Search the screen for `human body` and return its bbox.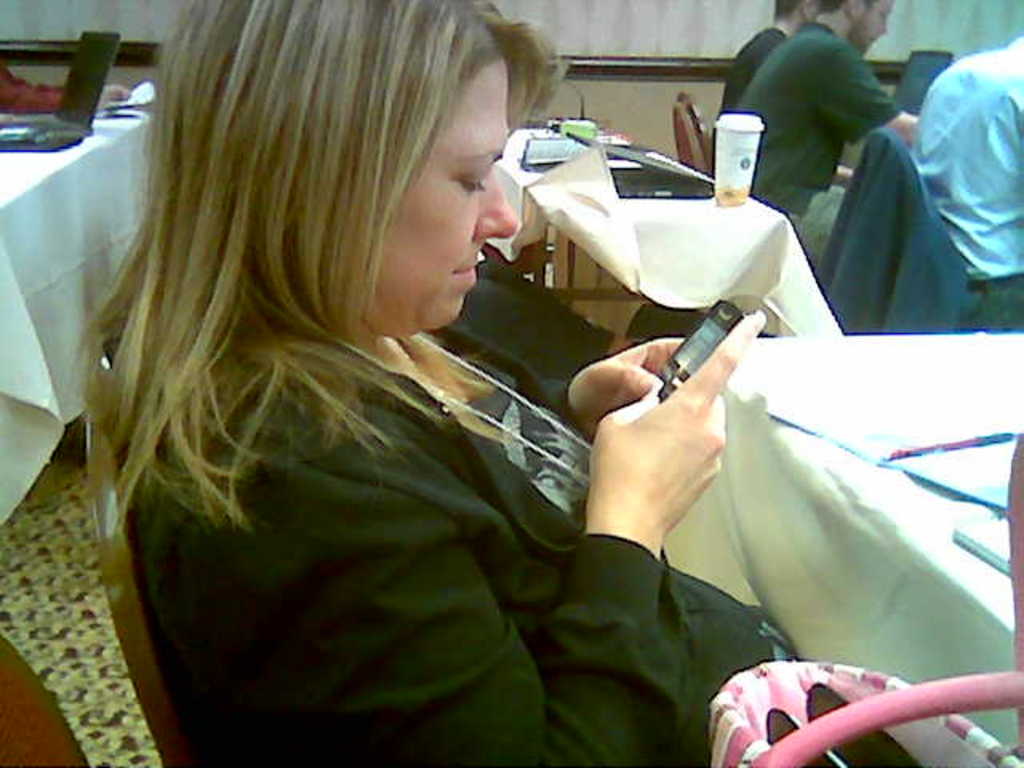
Found: (x1=709, y1=24, x2=790, y2=178).
